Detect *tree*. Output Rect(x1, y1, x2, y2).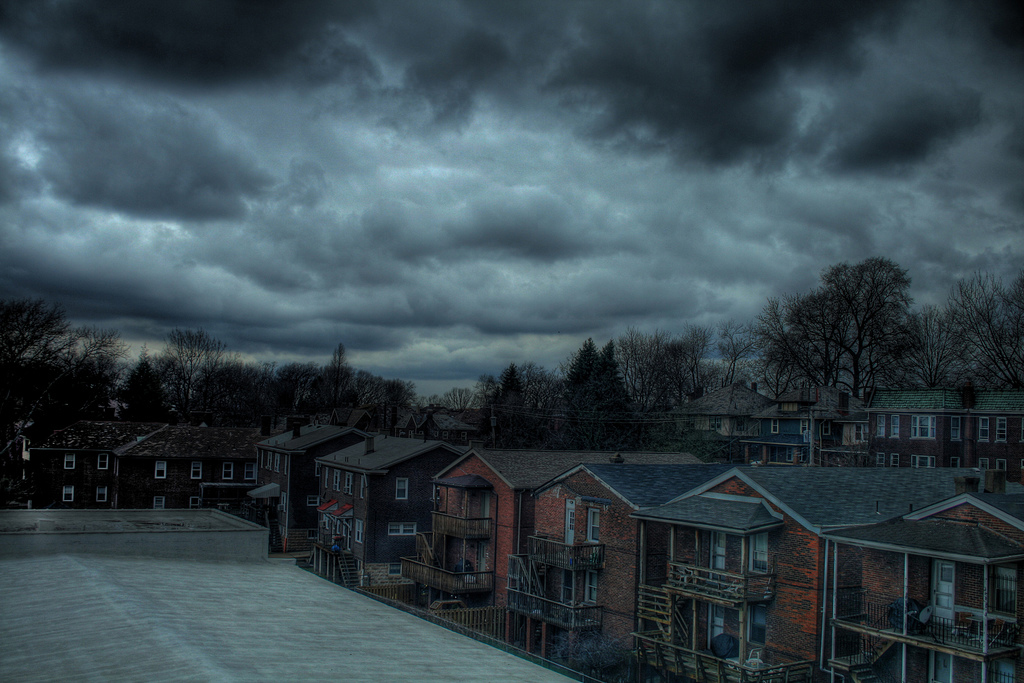
Rect(757, 242, 937, 434).
